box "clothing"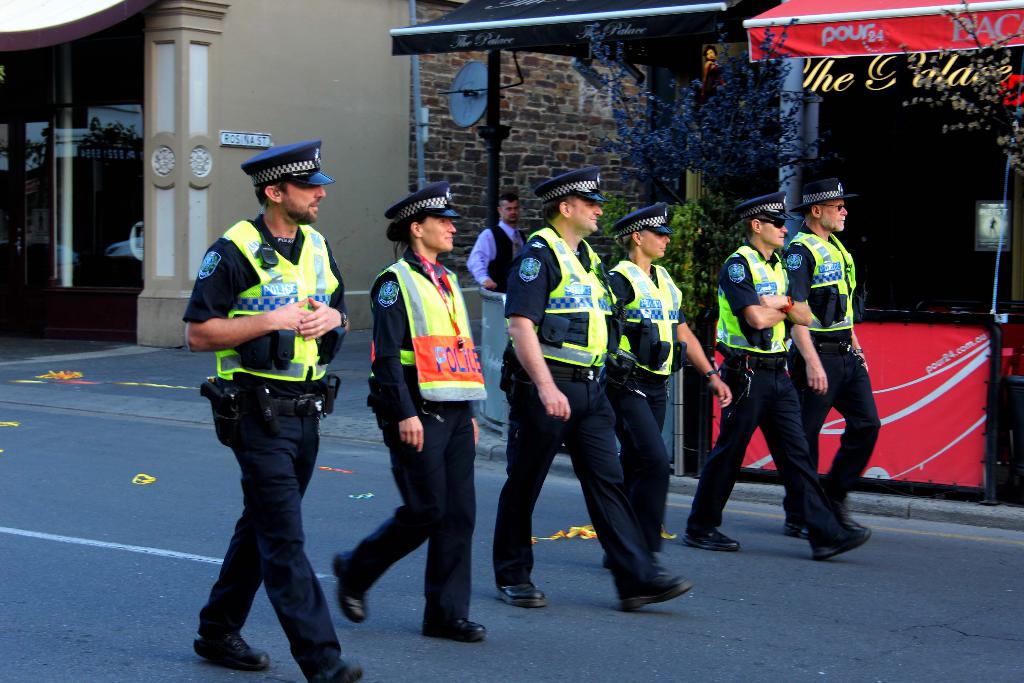
(783, 222, 884, 521)
